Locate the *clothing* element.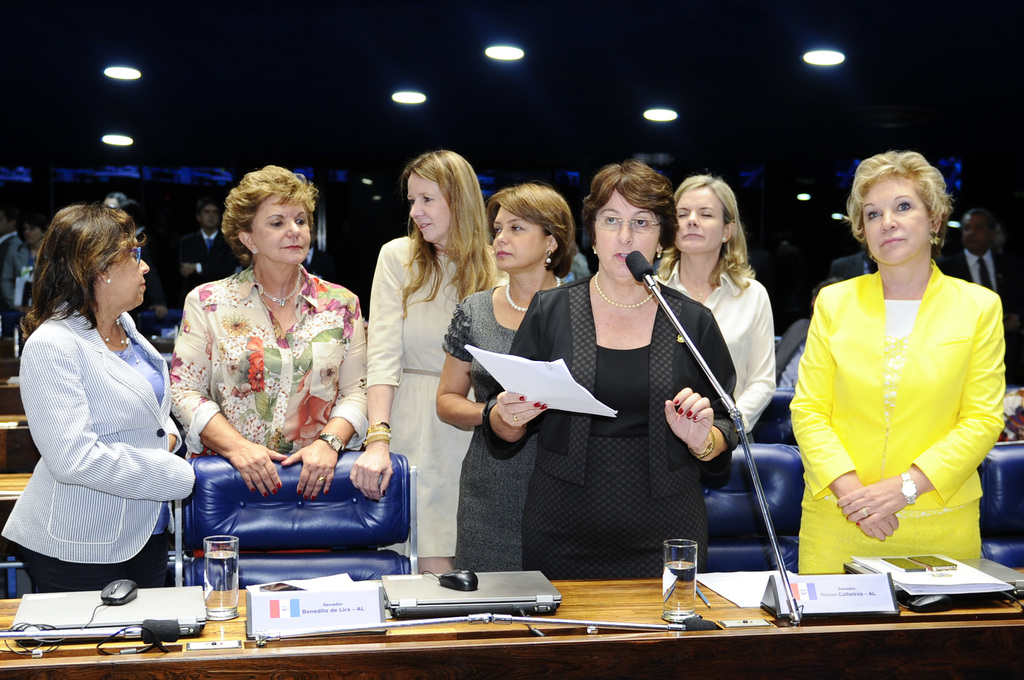
Element bbox: (372,230,504,562).
